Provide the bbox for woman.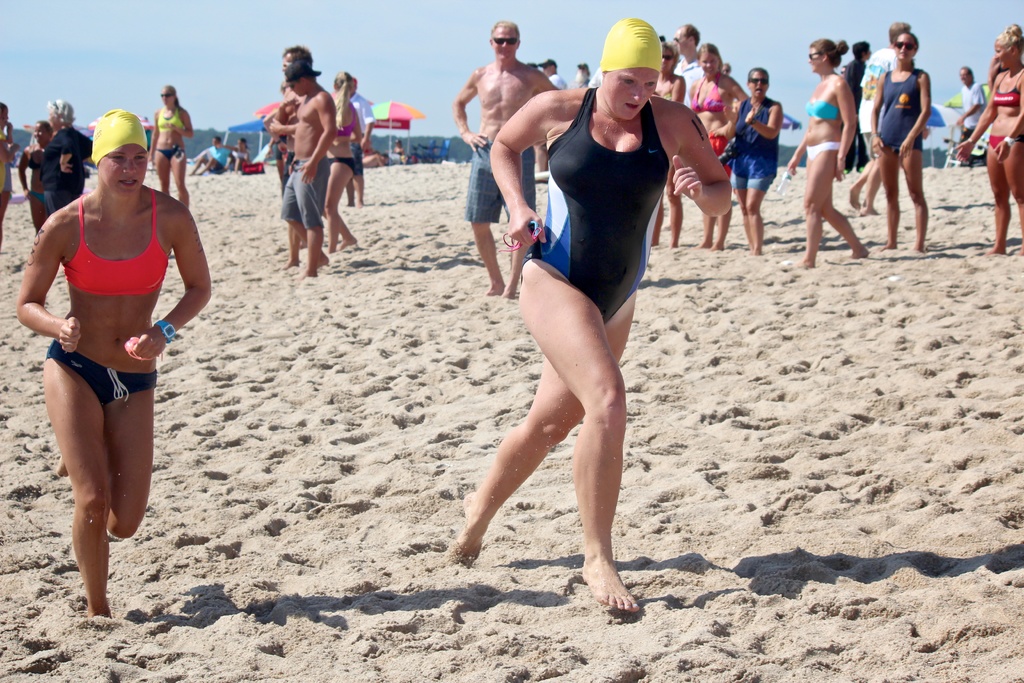
[320,68,364,252].
